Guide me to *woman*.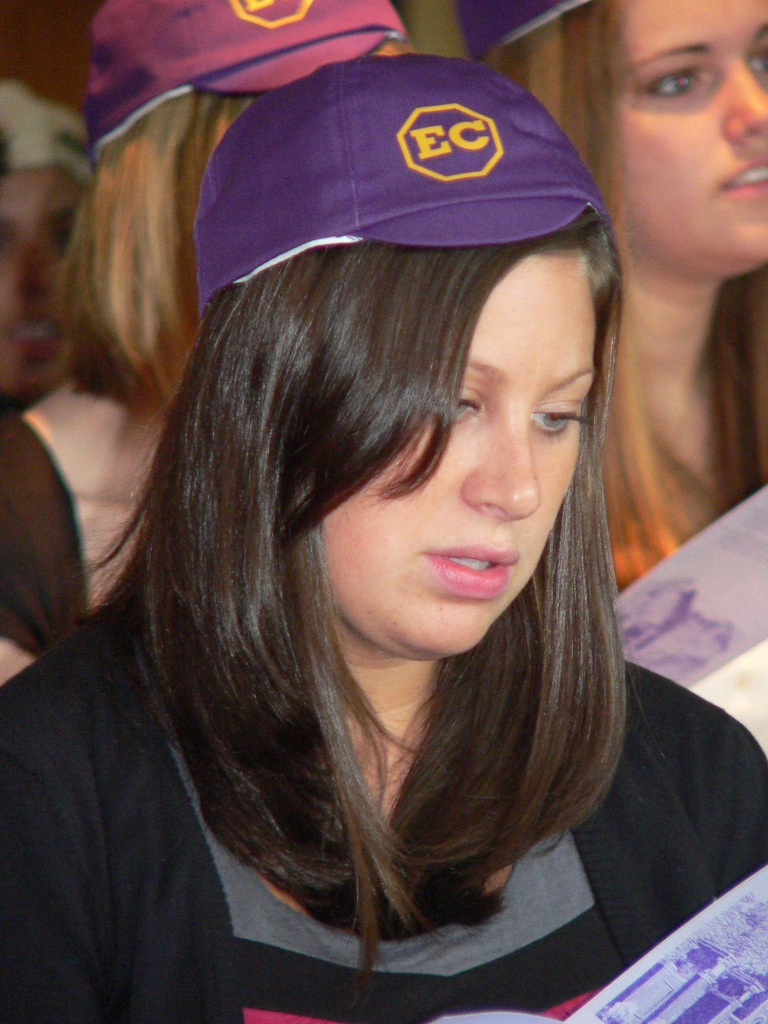
Guidance: box=[444, 0, 767, 622].
